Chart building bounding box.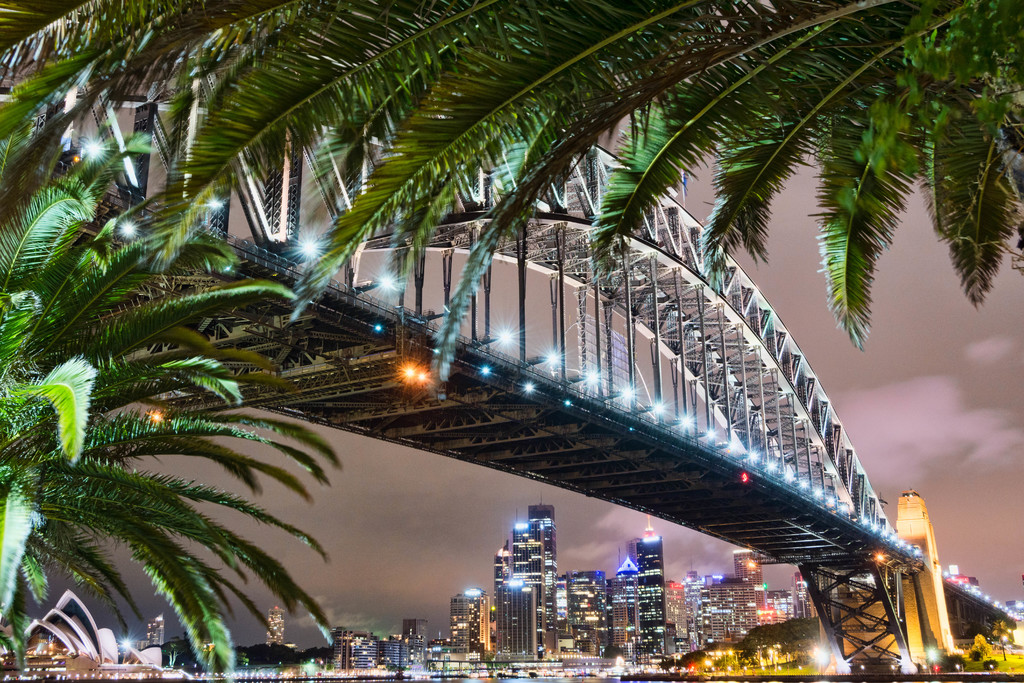
Charted: [x1=264, y1=606, x2=285, y2=648].
